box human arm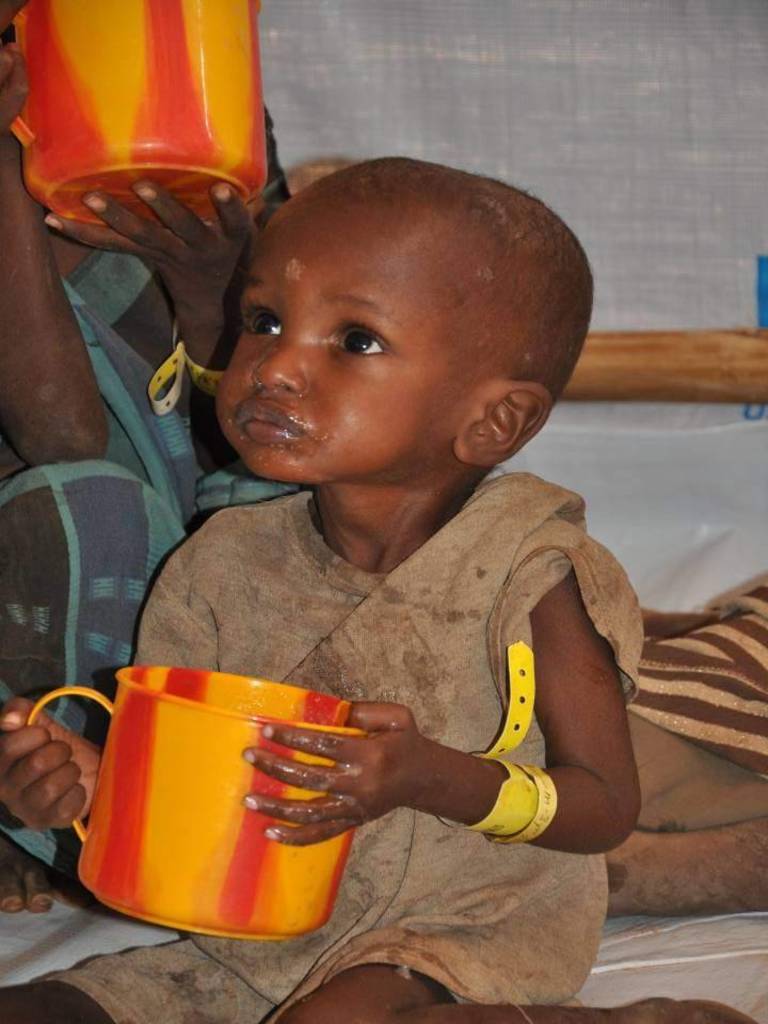
{"x1": 245, "y1": 540, "x2": 645, "y2": 844}
